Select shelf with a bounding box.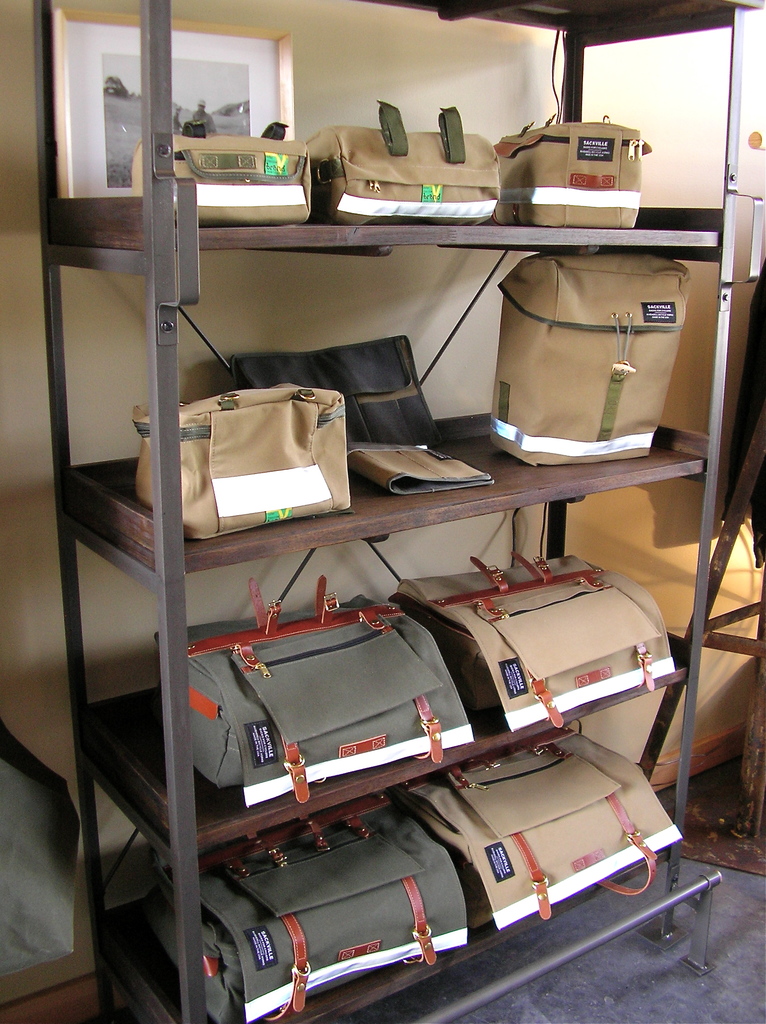
{"x1": 55, "y1": 417, "x2": 702, "y2": 564}.
